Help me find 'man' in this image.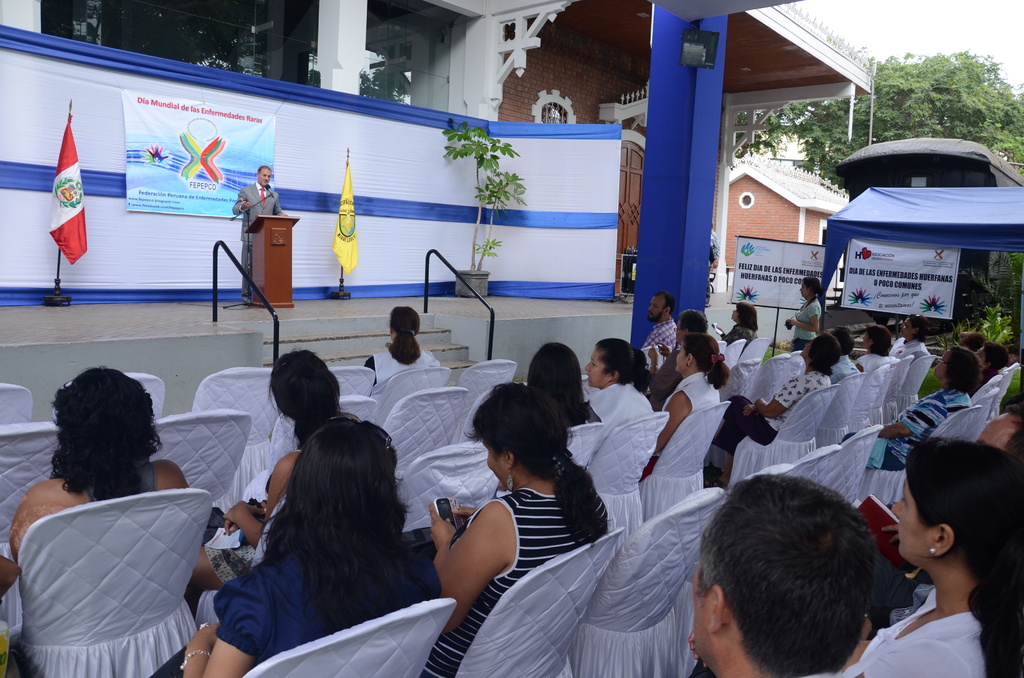
Found it: Rect(841, 337, 981, 475).
